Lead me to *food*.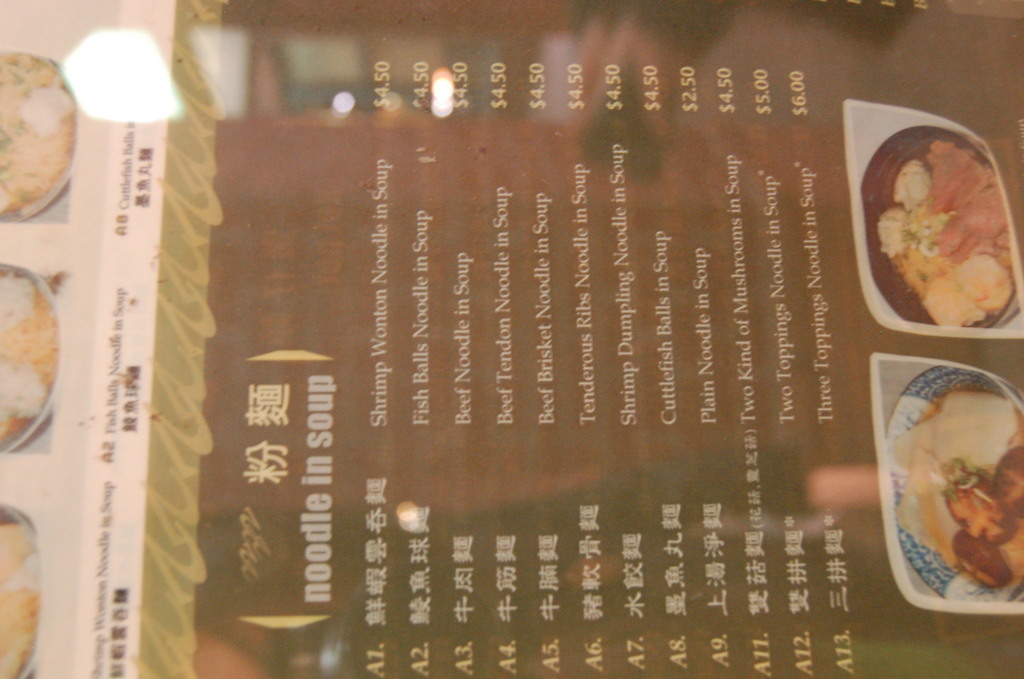
Lead to (897, 108, 1023, 331).
